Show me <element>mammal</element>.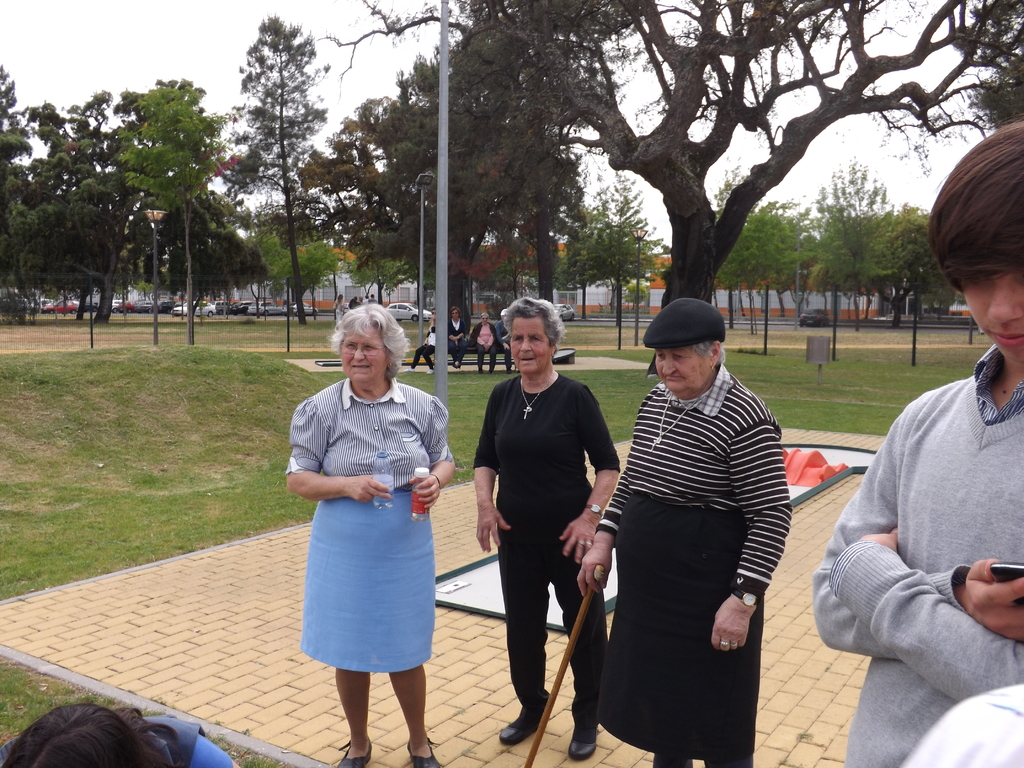
<element>mammal</element> is here: {"left": 365, "top": 295, "right": 370, "bottom": 304}.
